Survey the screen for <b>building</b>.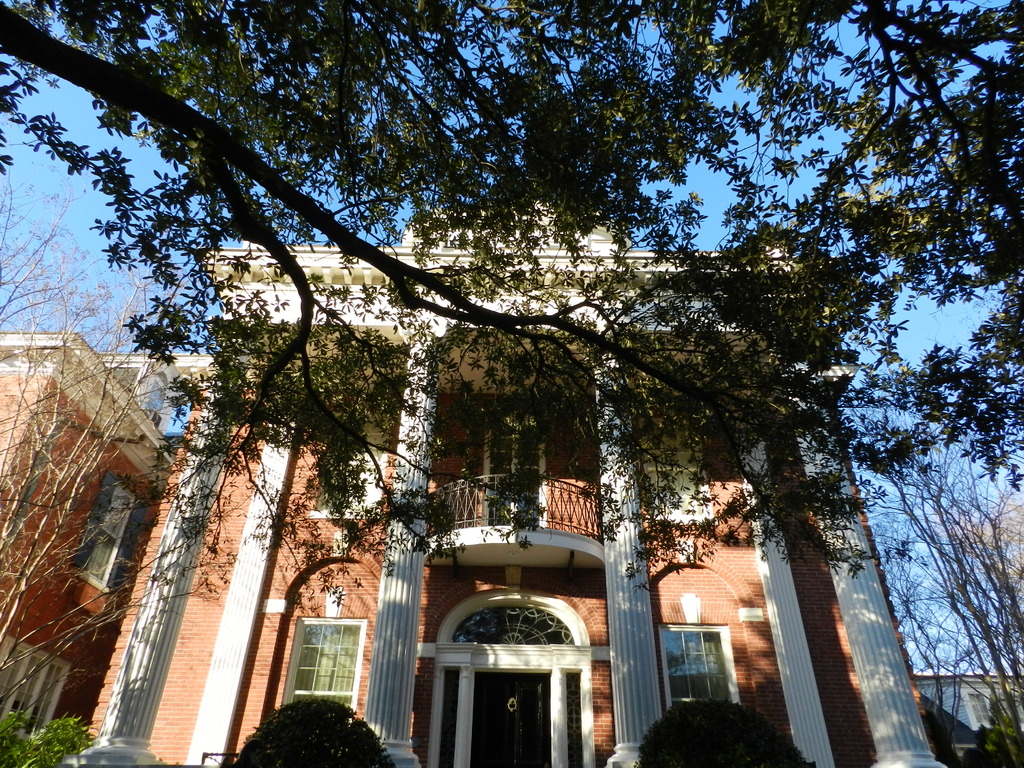
Survey found: bbox=(60, 182, 954, 767).
